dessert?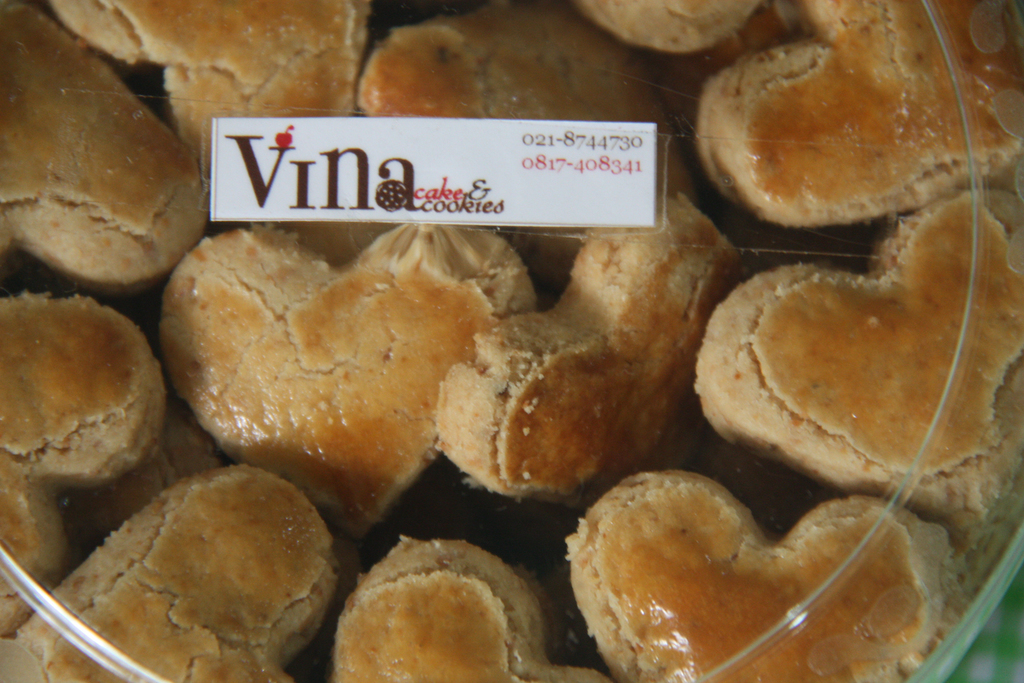
x1=327 y1=531 x2=596 y2=682
